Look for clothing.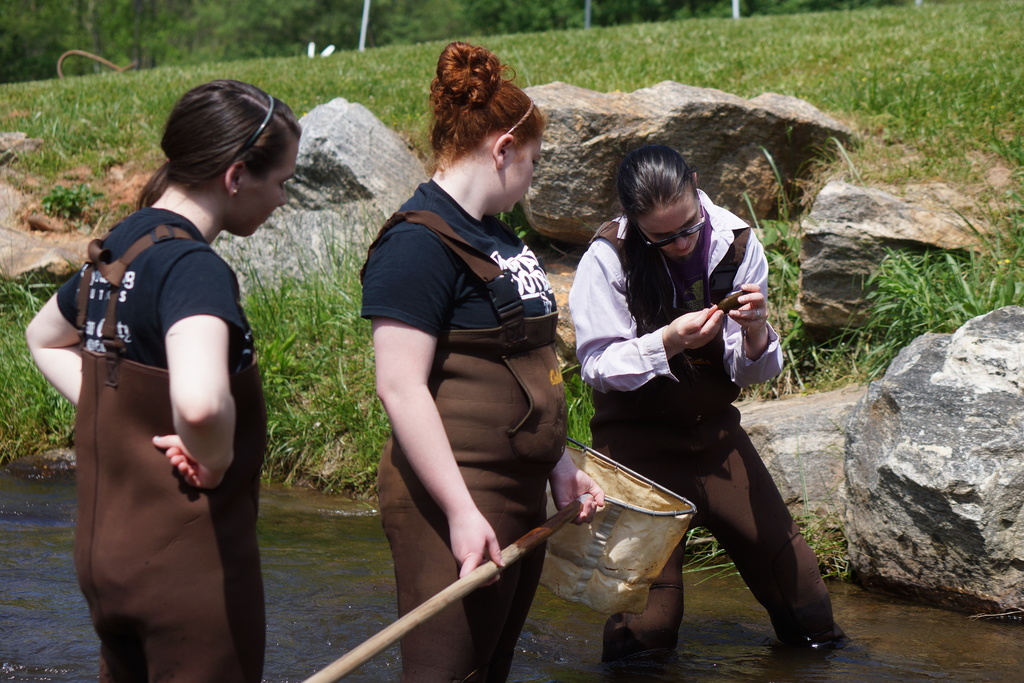
Found: rect(570, 189, 839, 662).
